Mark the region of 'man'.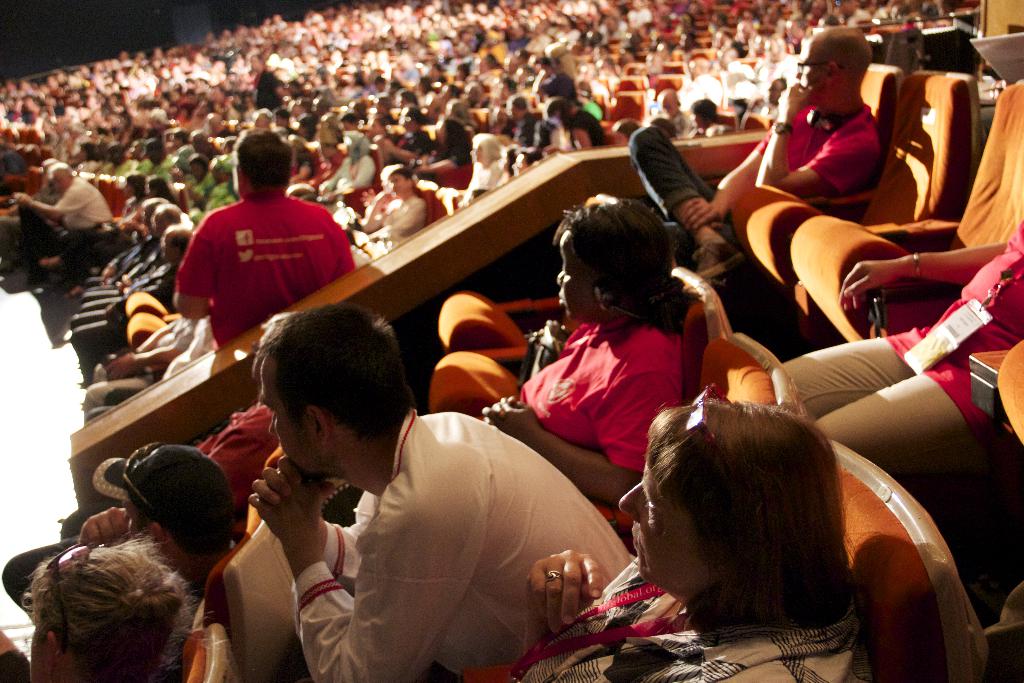
Region: 250/298/635/682.
